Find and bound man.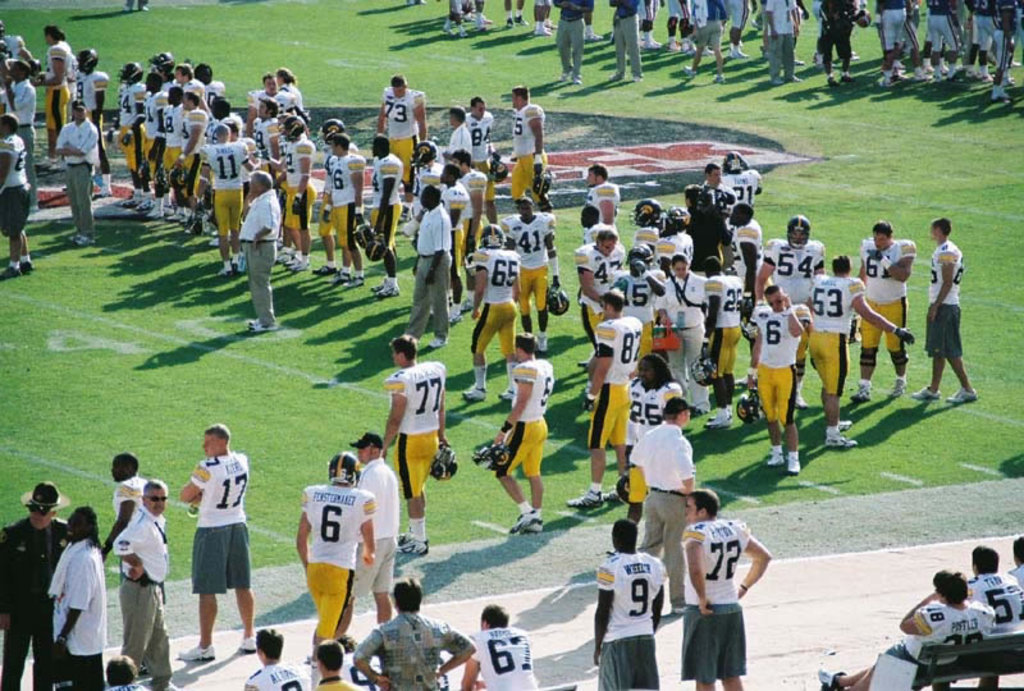
Bound: 182 51 212 87.
